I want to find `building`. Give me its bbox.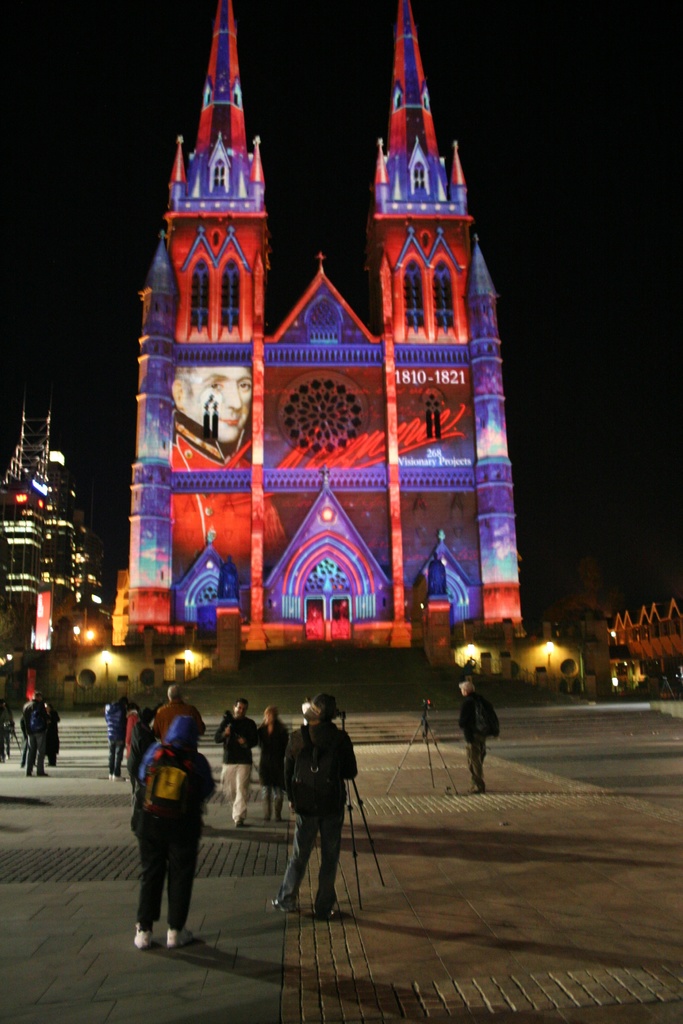
[left=108, top=0, right=512, bottom=675].
